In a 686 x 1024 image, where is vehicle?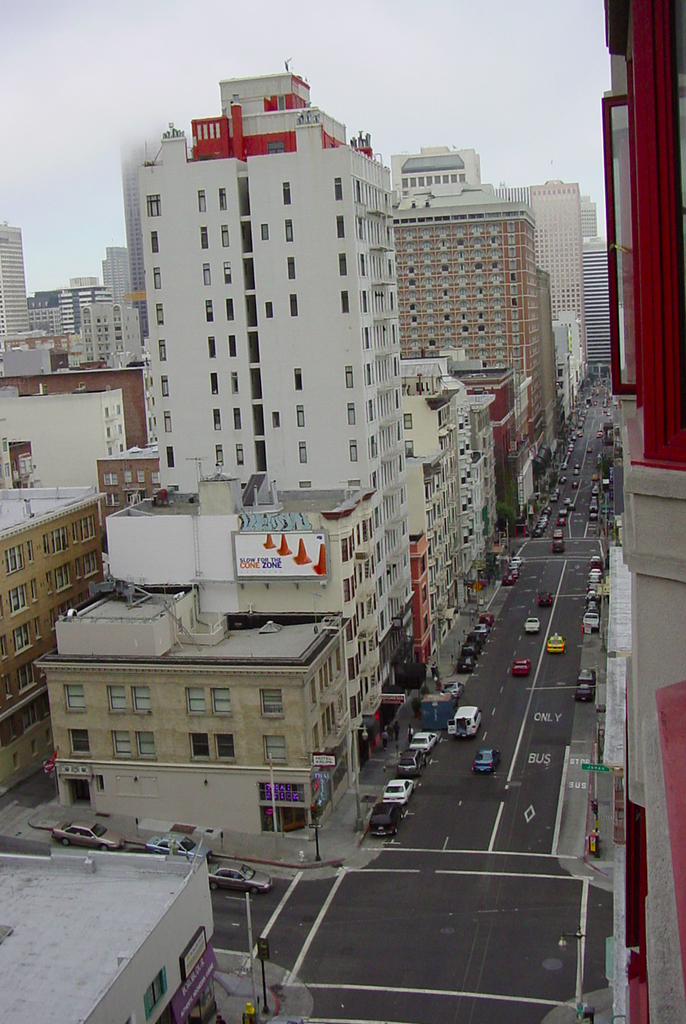
box=[549, 537, 563, 556].
